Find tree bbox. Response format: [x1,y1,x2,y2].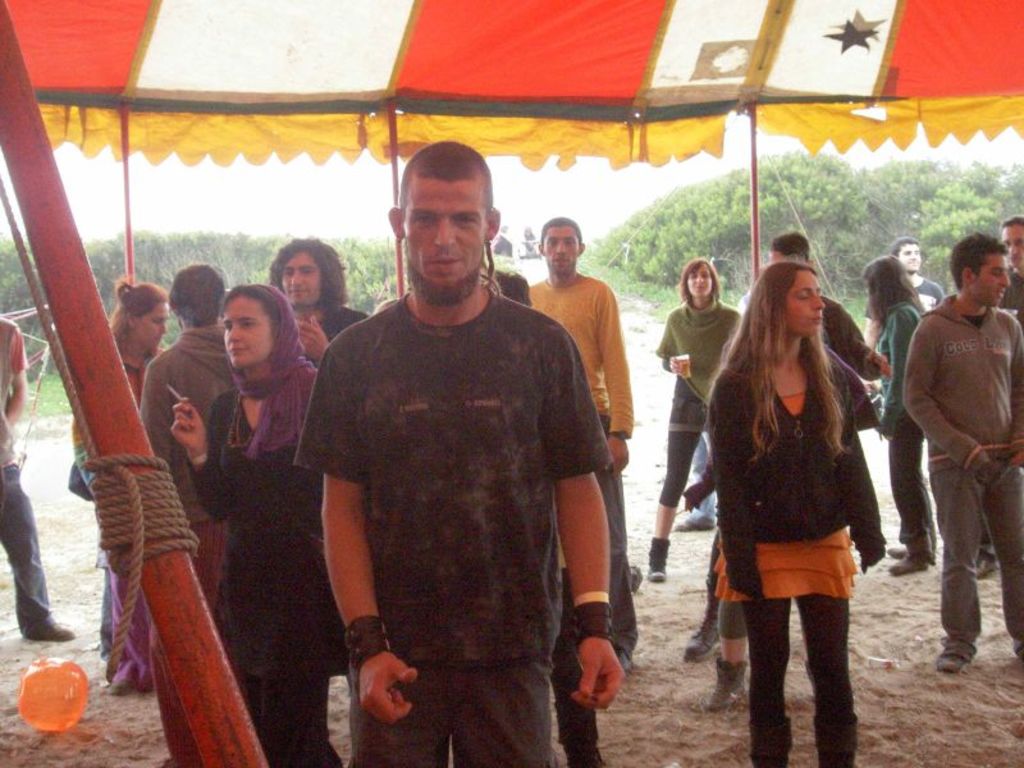
[920,151,1023,291].
